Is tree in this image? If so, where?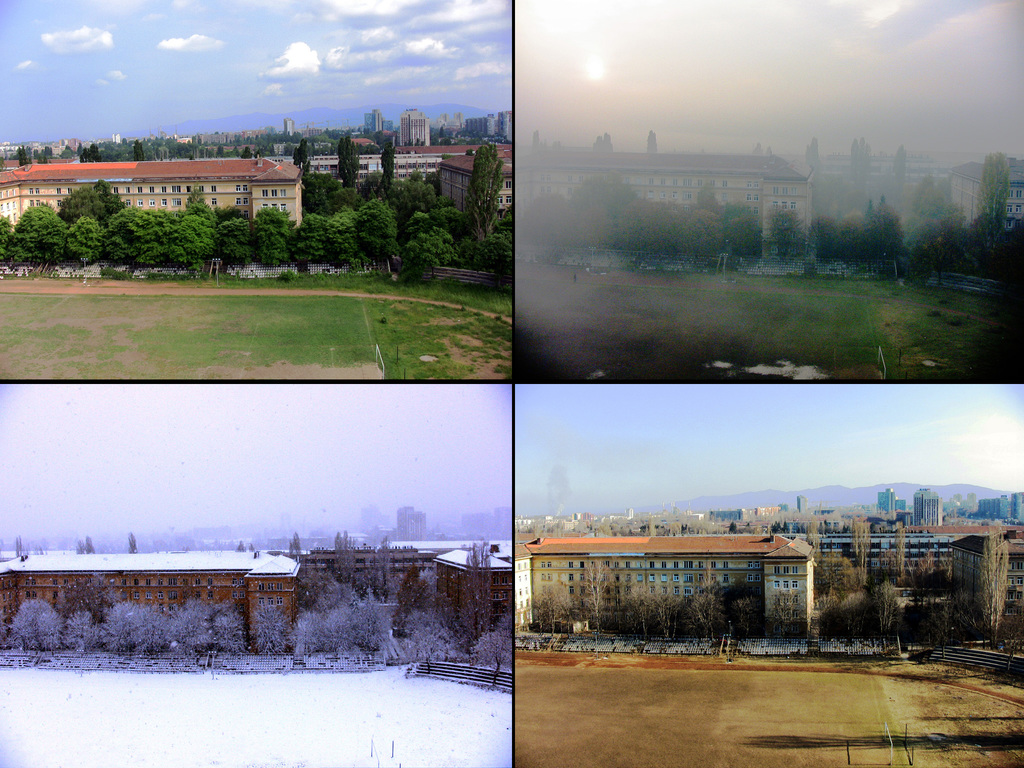
Yes, at <region>980, 524, 1011, 632</region>.
